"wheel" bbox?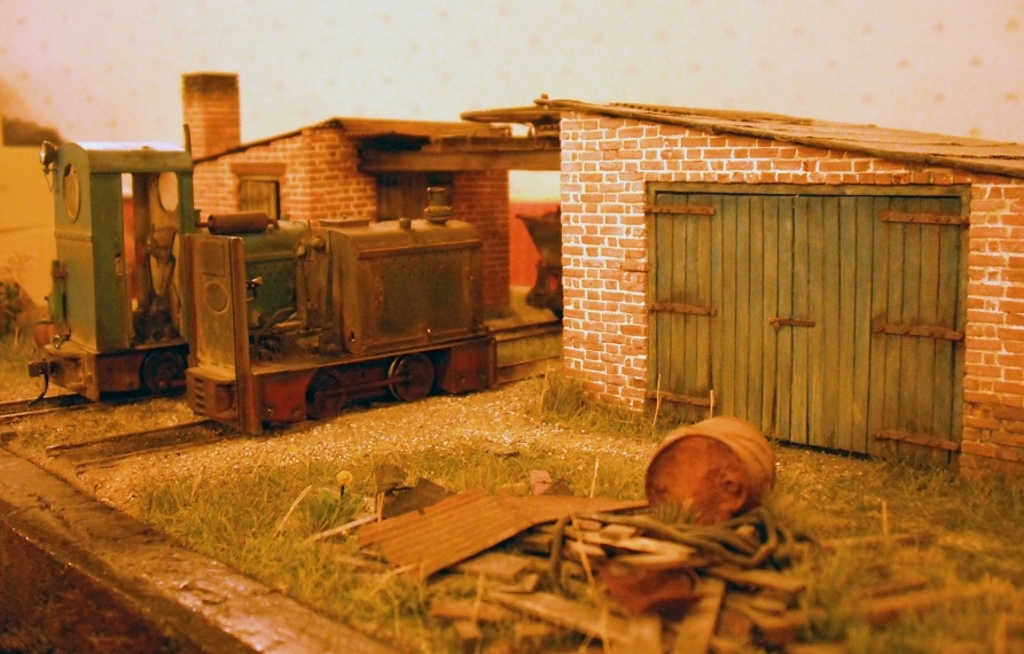
135:343:182:399
